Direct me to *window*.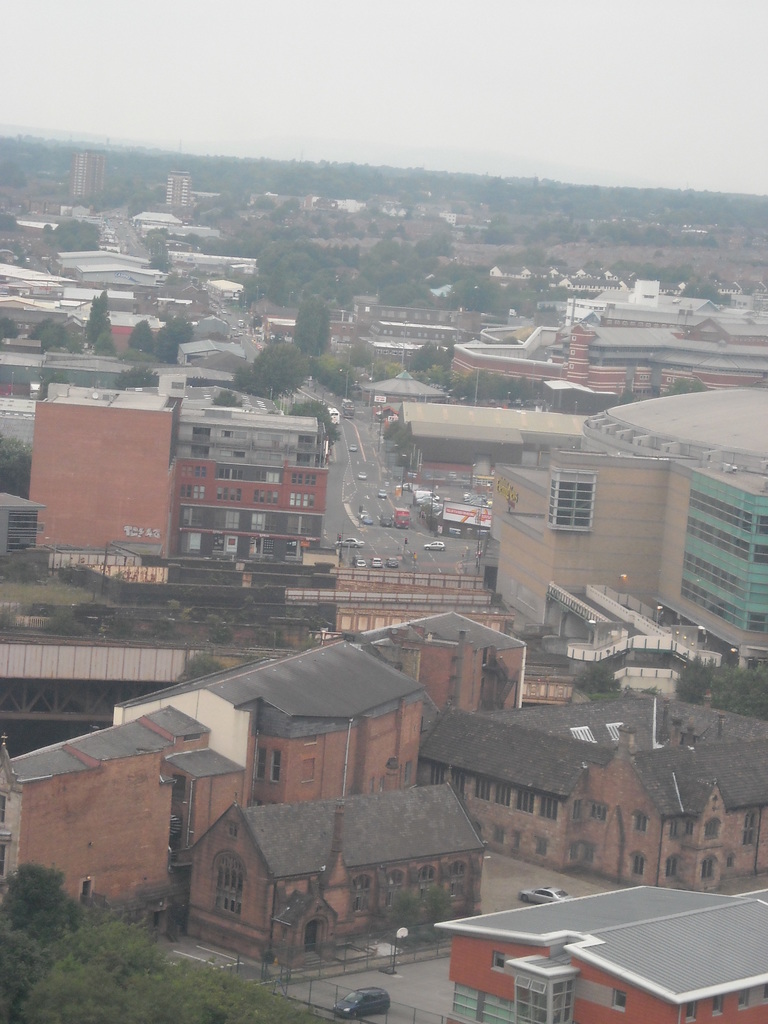
Direction: <region>753, 584, 767, 607</region>.
